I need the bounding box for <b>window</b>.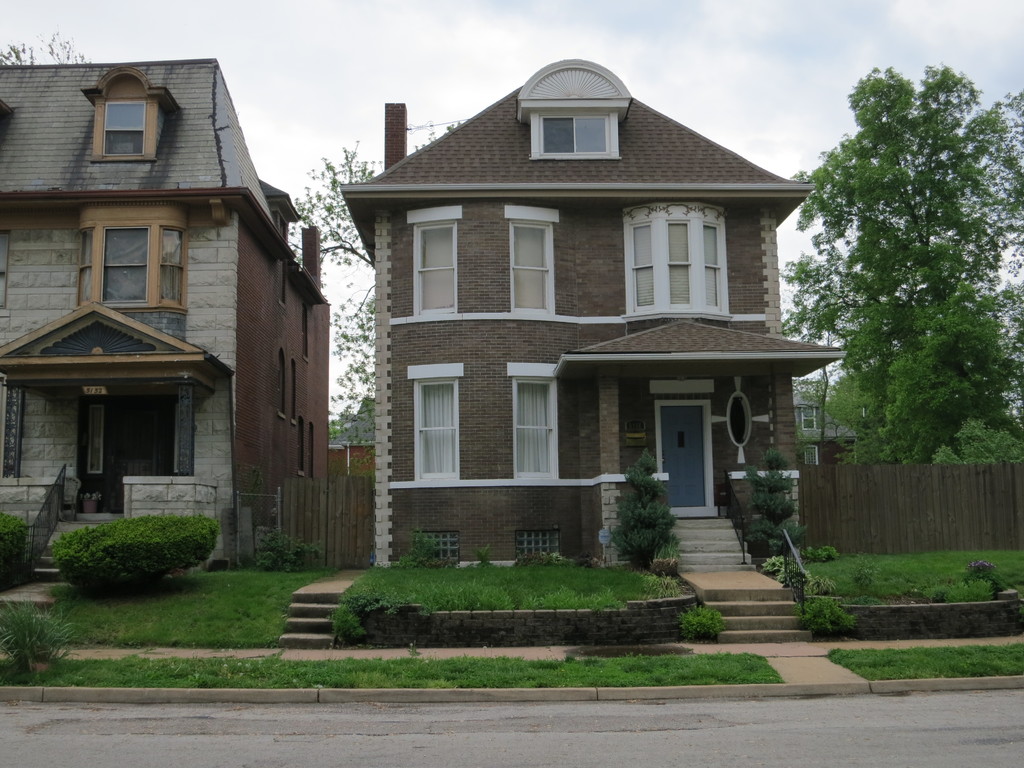
Here it is: bbox=(632, 218, 657, 308).
